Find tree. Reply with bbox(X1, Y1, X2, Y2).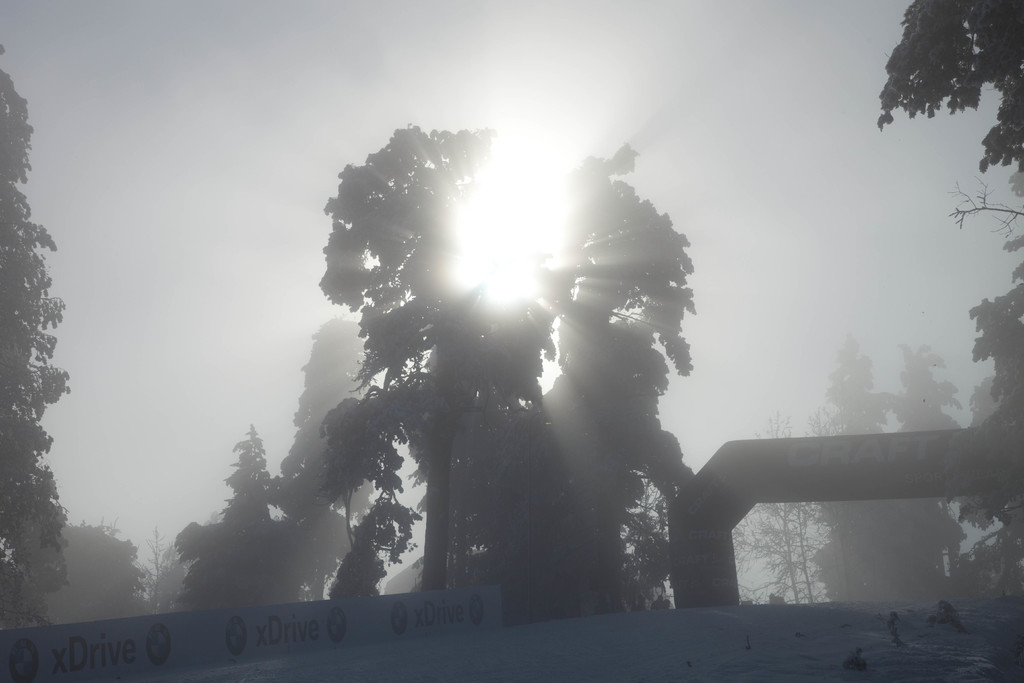
bbox(0, 24, 86, 675).
